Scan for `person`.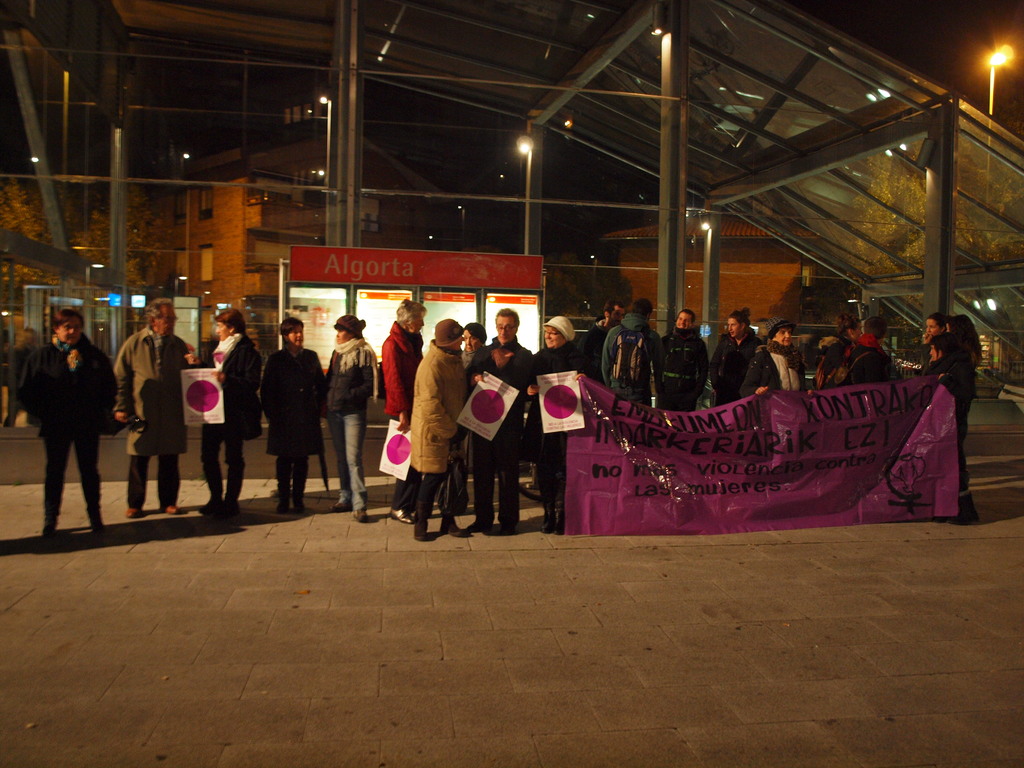
Scan result: Rect(200, 305, 255, 511).
